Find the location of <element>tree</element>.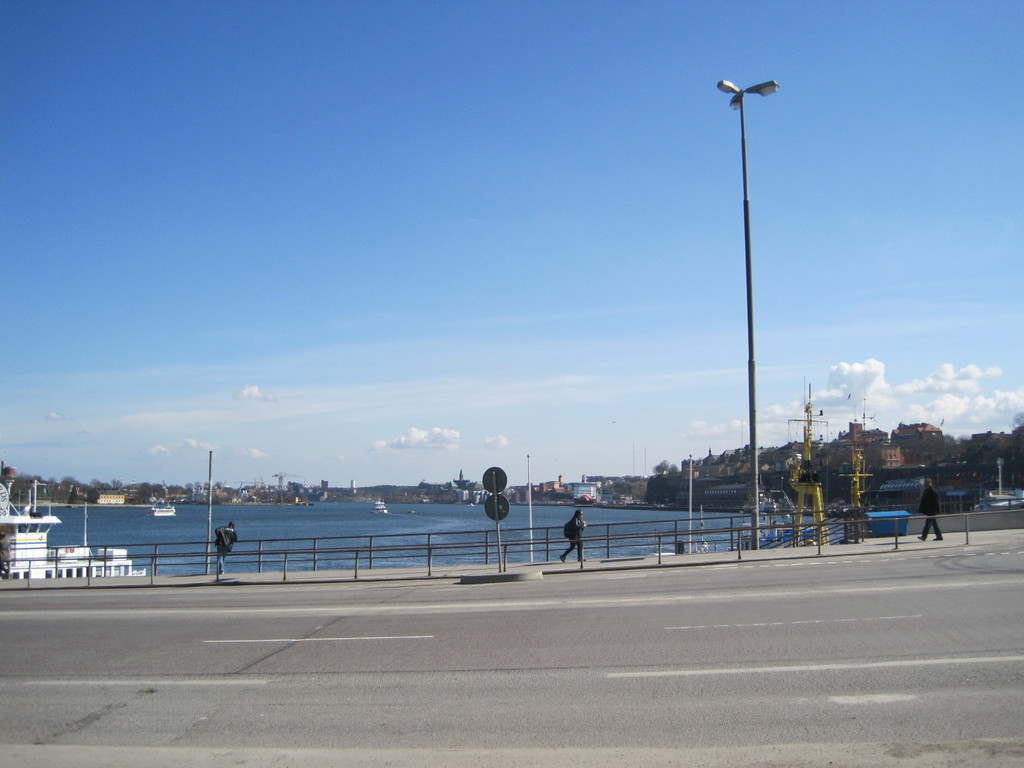
Location: <region>650, 458, 678, 476</region>.
